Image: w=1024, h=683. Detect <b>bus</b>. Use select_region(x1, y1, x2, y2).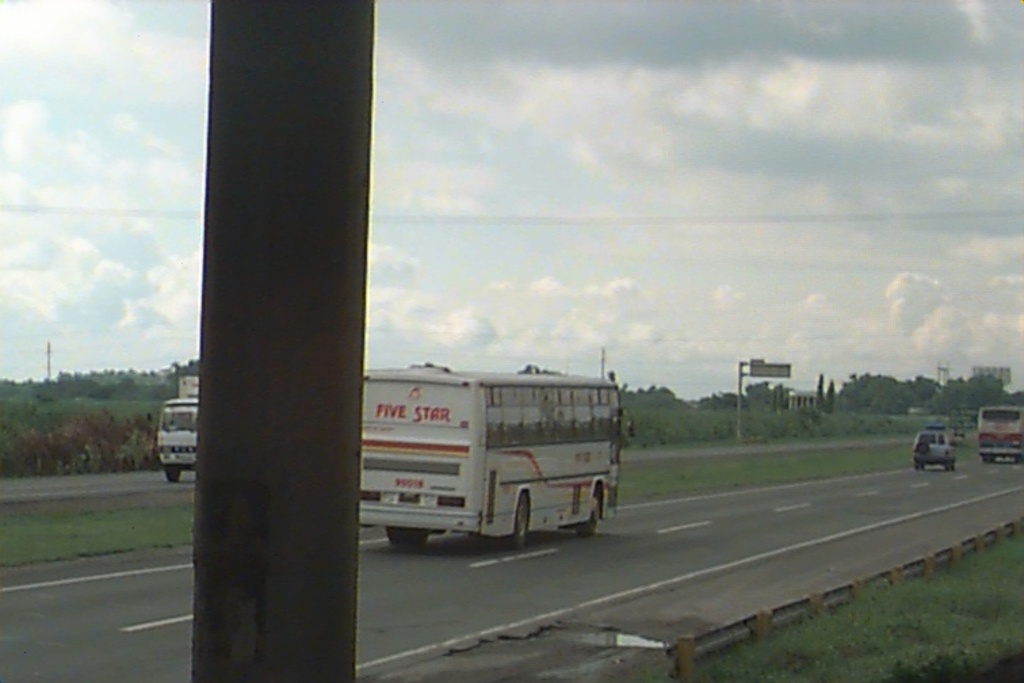
select_region(360, 370, 639, 553).
